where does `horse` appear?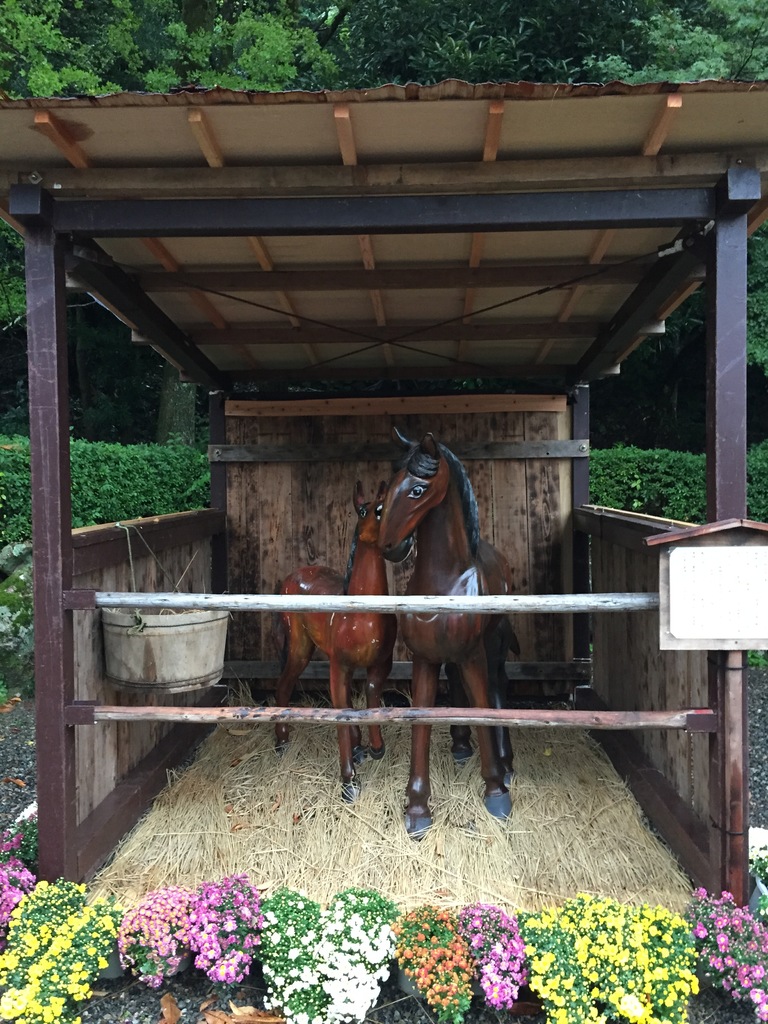
Appears at 262/473/396/776.
